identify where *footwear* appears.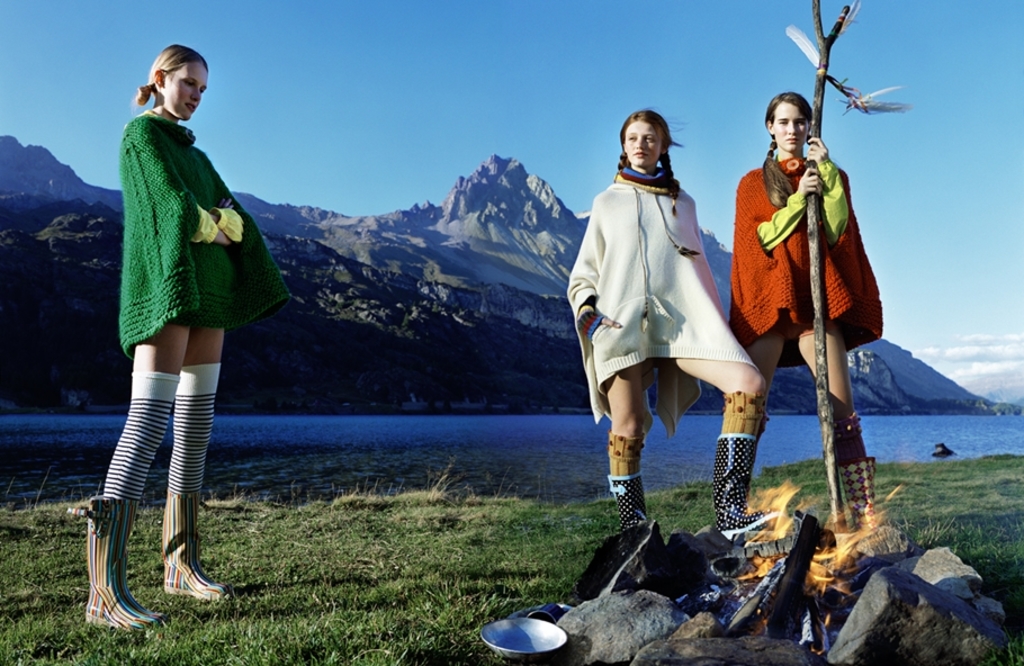
Appears at (x1=837, y1=420, x2=889, y2=545).
